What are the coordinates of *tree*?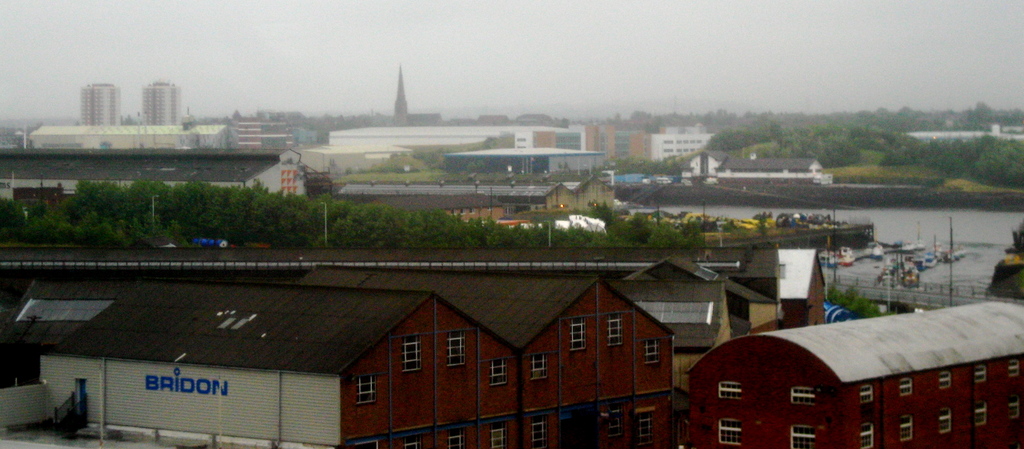
left=826, top=279, right=881, bottom=321.
